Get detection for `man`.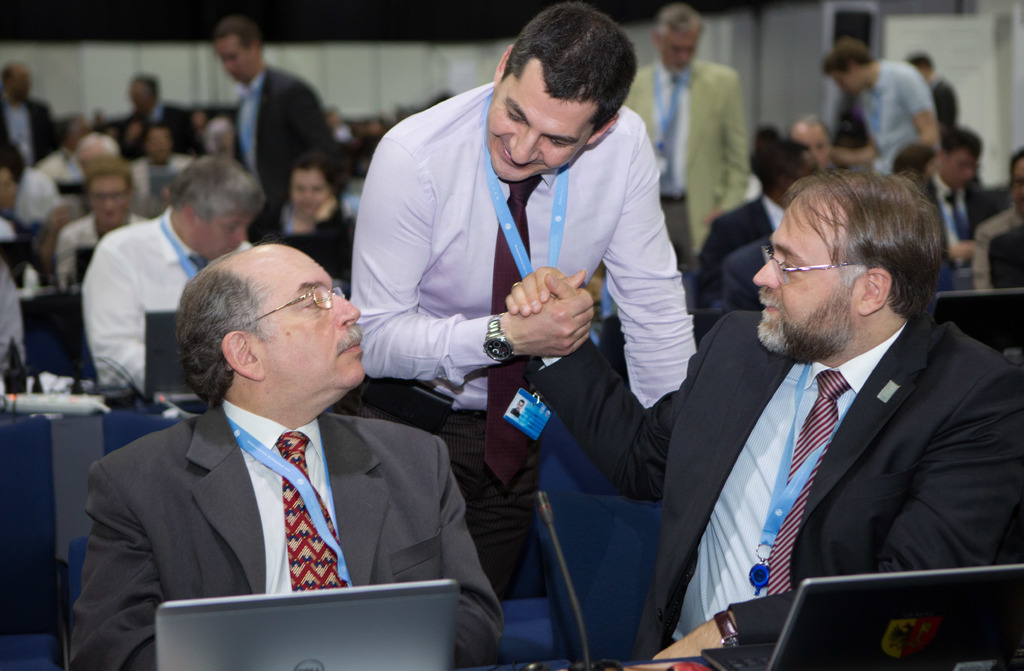
Detection: (x1=516, y1=179, x2=1017, y2=670).
